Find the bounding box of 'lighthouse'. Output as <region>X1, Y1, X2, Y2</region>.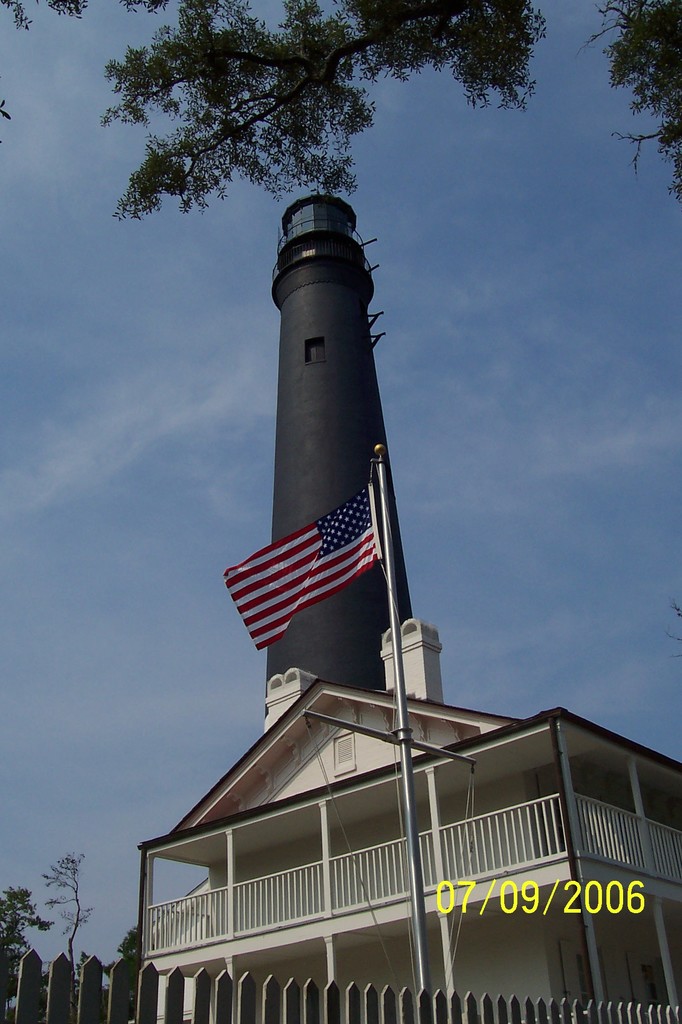
<region>268, 170, 397, 732</region>.
